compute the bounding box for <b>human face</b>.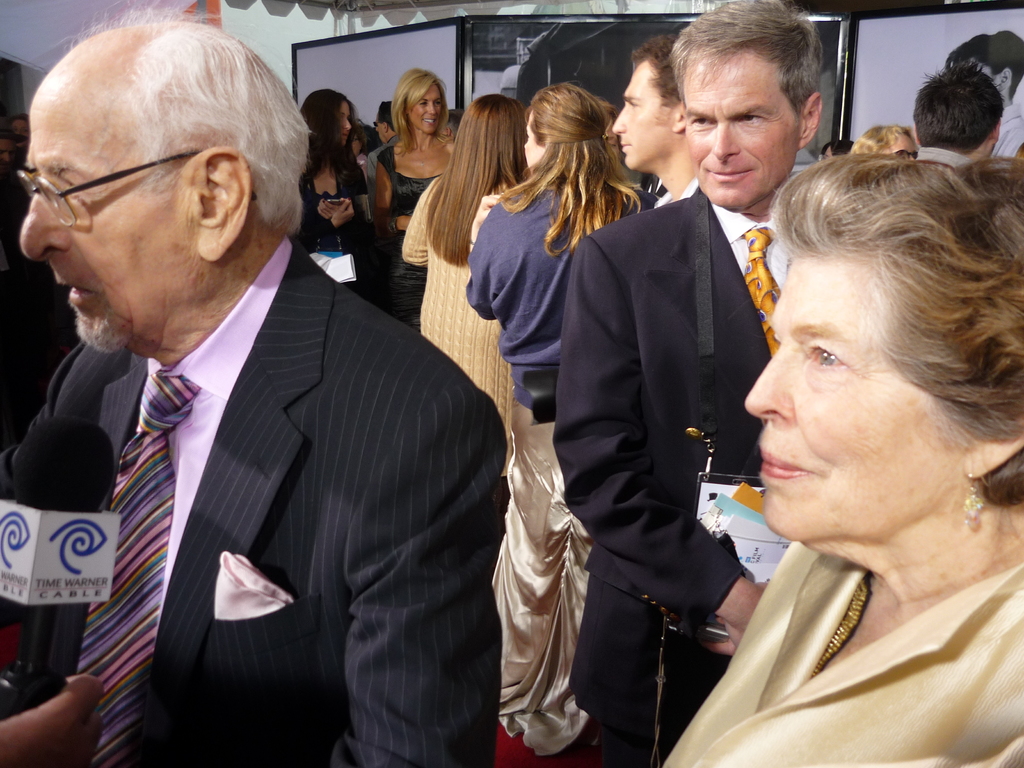
x1=526, y1=114, x2=543, y2=165.
